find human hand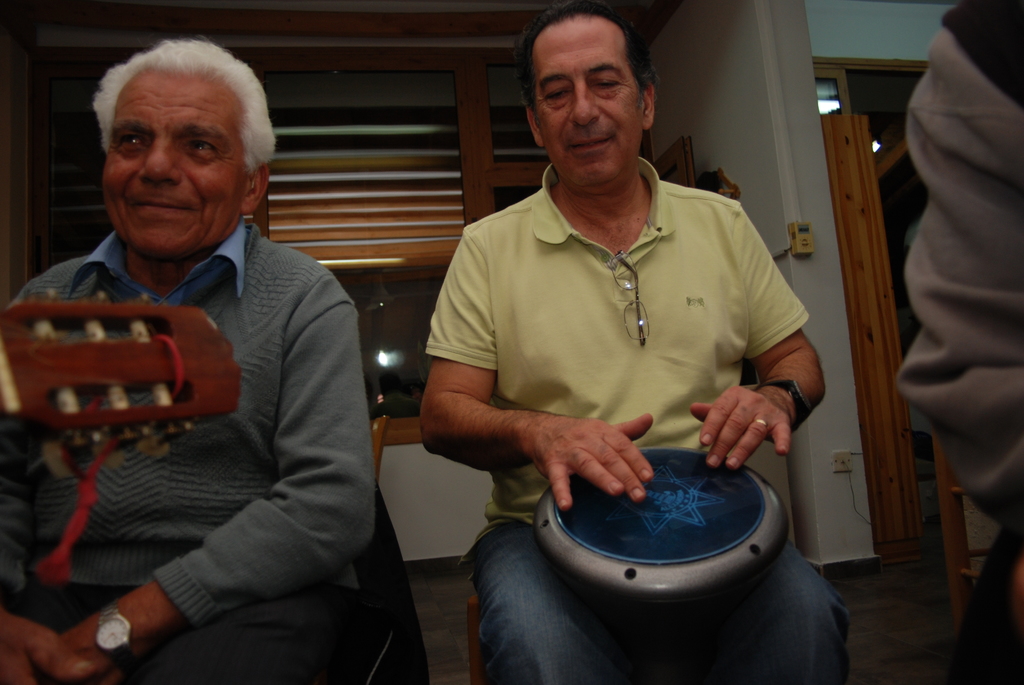
(x1=689, y1=383, x2=791, y2=475)
